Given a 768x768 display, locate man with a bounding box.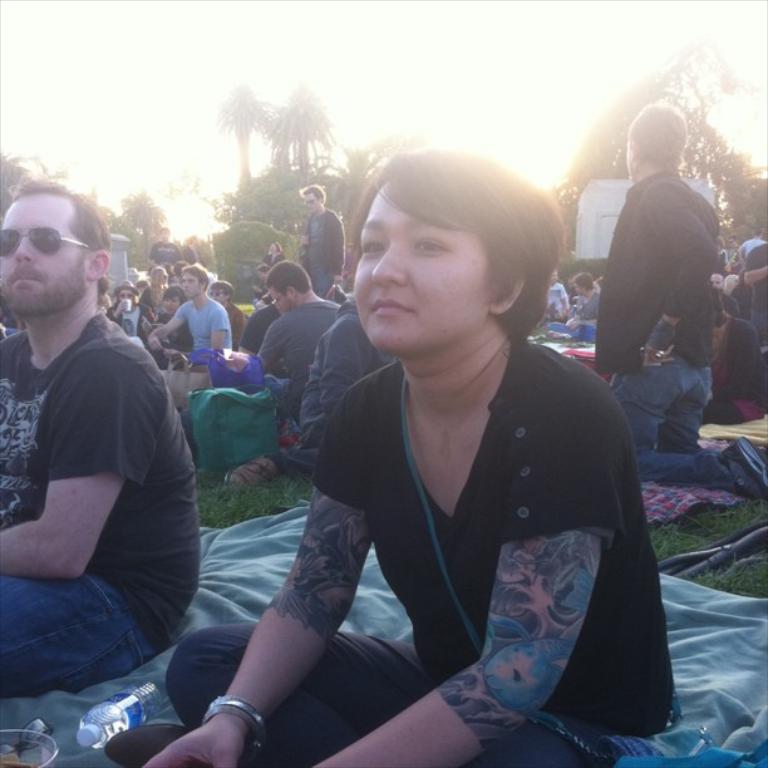
Located: detection(248, 259, 275, 310).
